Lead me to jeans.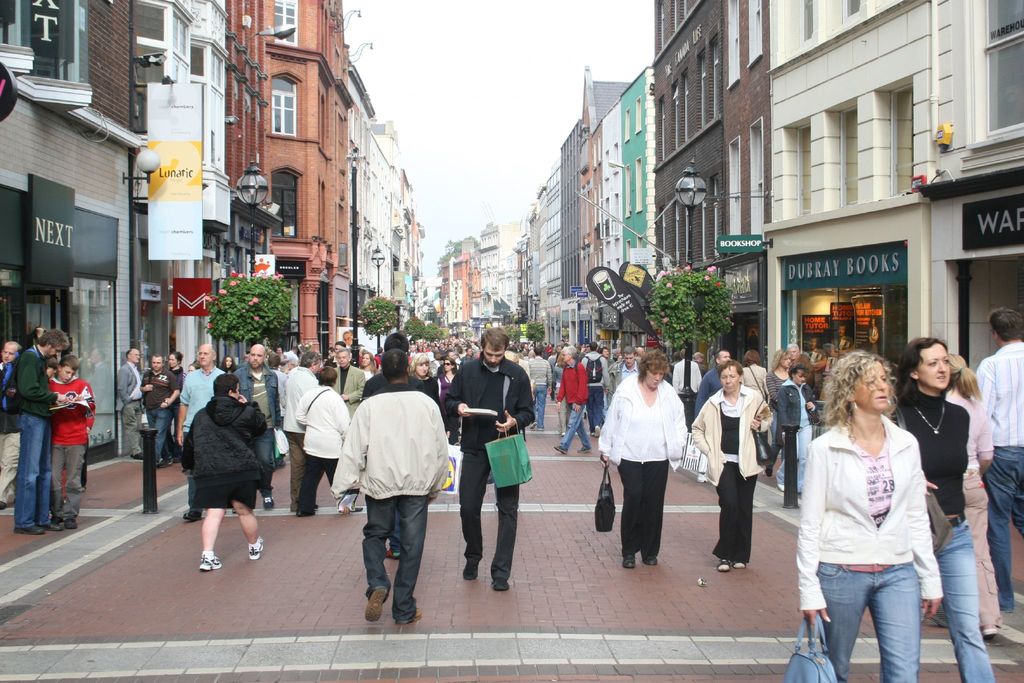
Lead to x1=935, y1=522, x2=993, y2=682.
